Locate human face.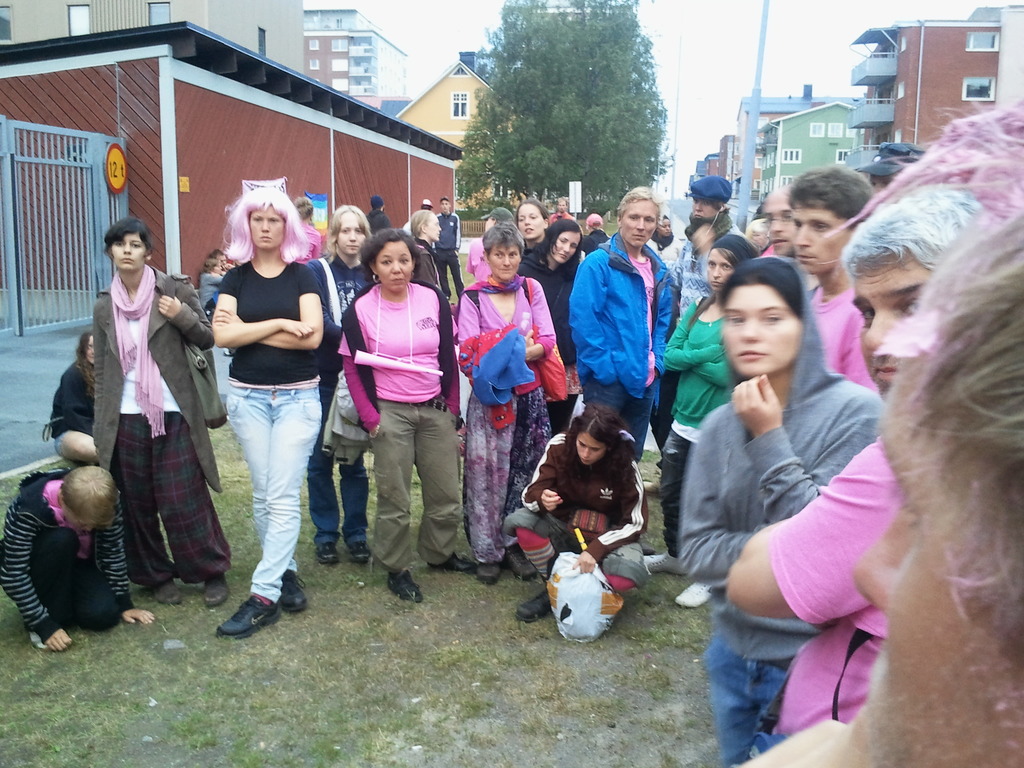
Bounding box: [left=847, top=348, right=1023, bottom=767].
